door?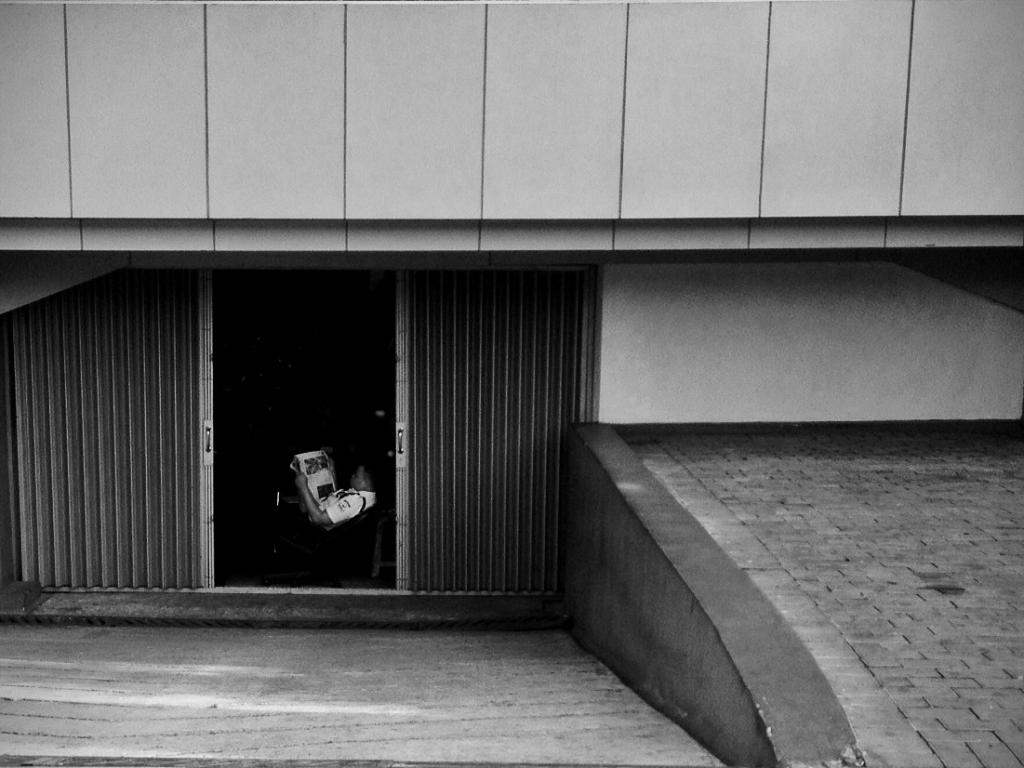
select_region(204, 264, 406, 585)
